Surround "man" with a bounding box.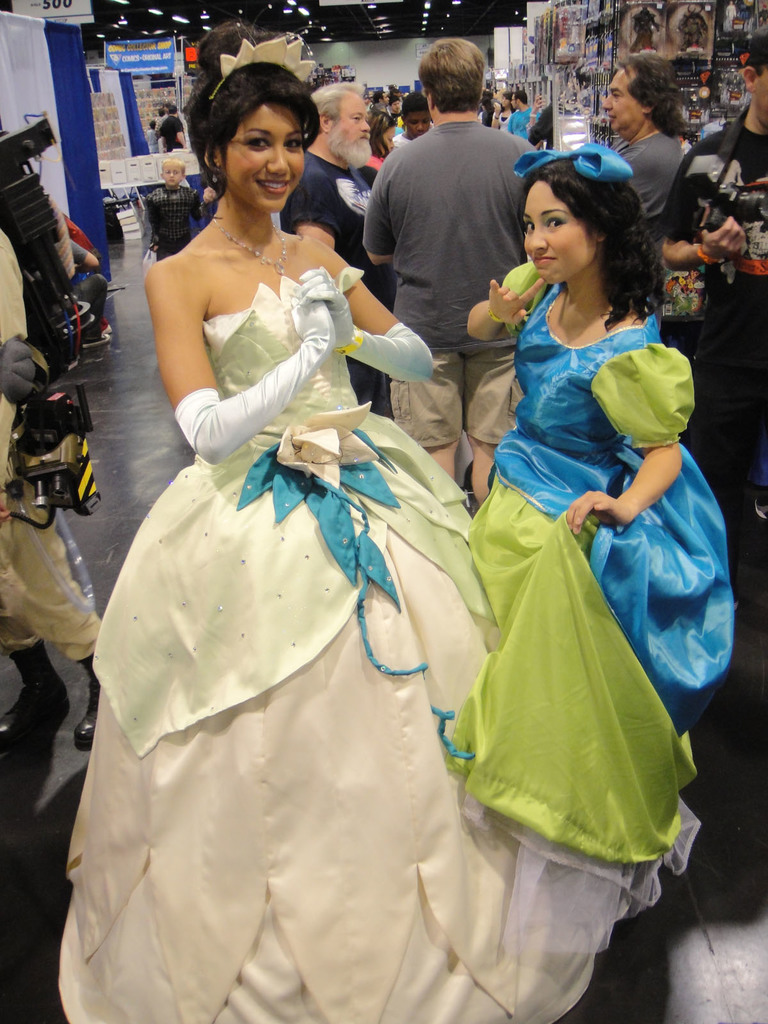
rect(287, 81, 387, 433).
